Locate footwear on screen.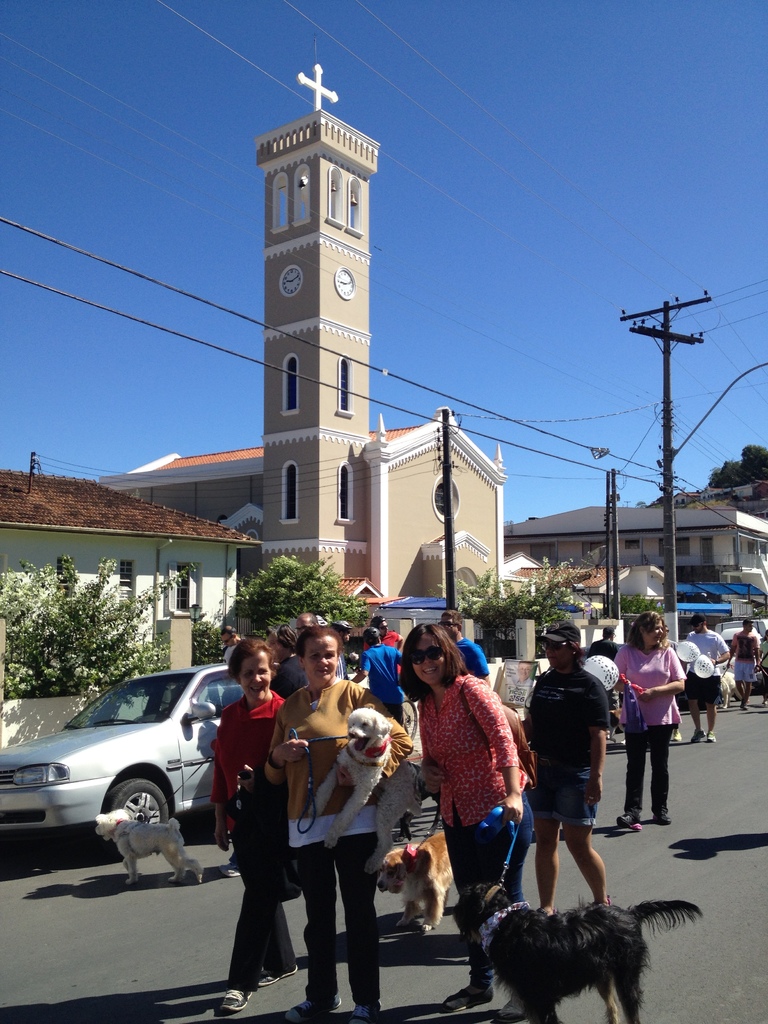
On screen at <bbox>615, 812, 639, 828</bbox>.
